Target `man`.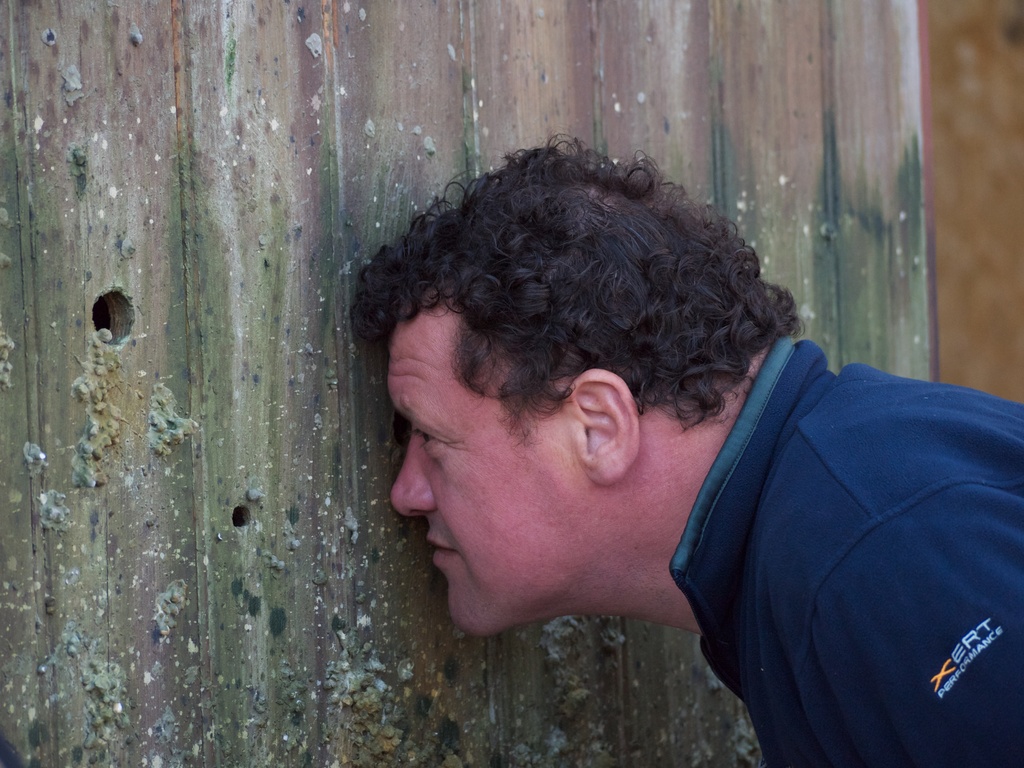
Target region: box=[308, 130, 1017, 758].
